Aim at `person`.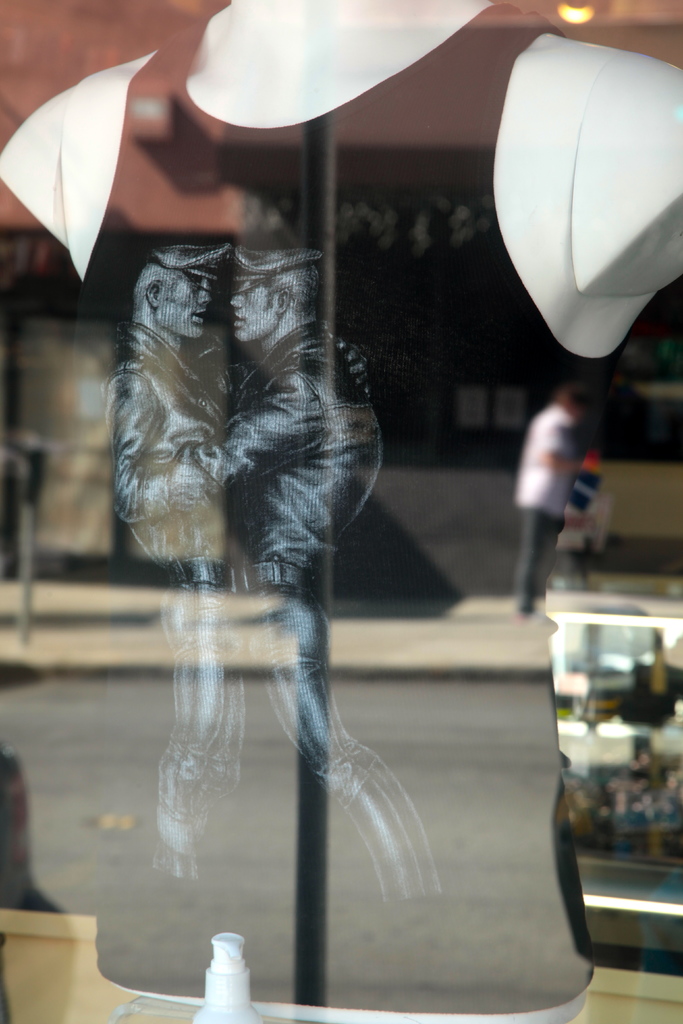
Aimed at [106,225,260,900].
